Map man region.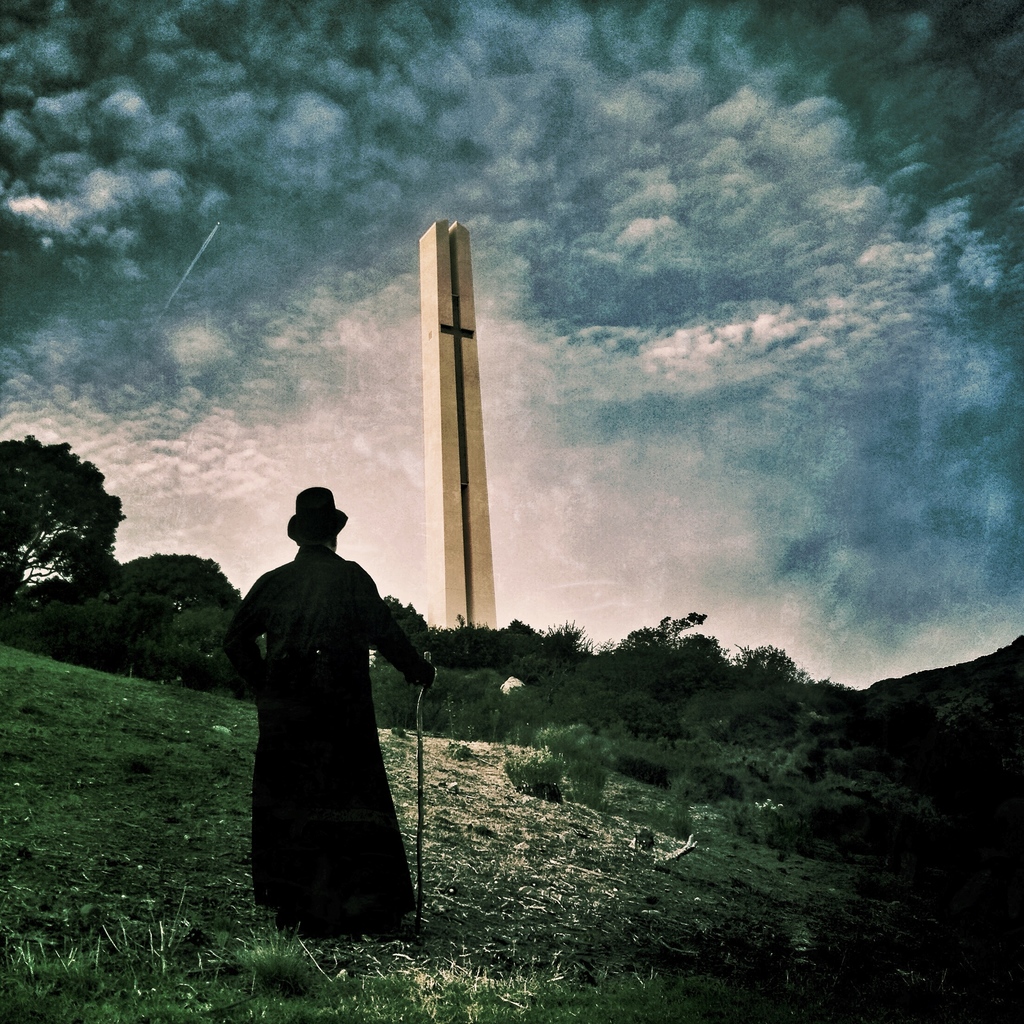
Mapped to {"left": 200, "top": 484, "right": 445, "bottom": 949}.
